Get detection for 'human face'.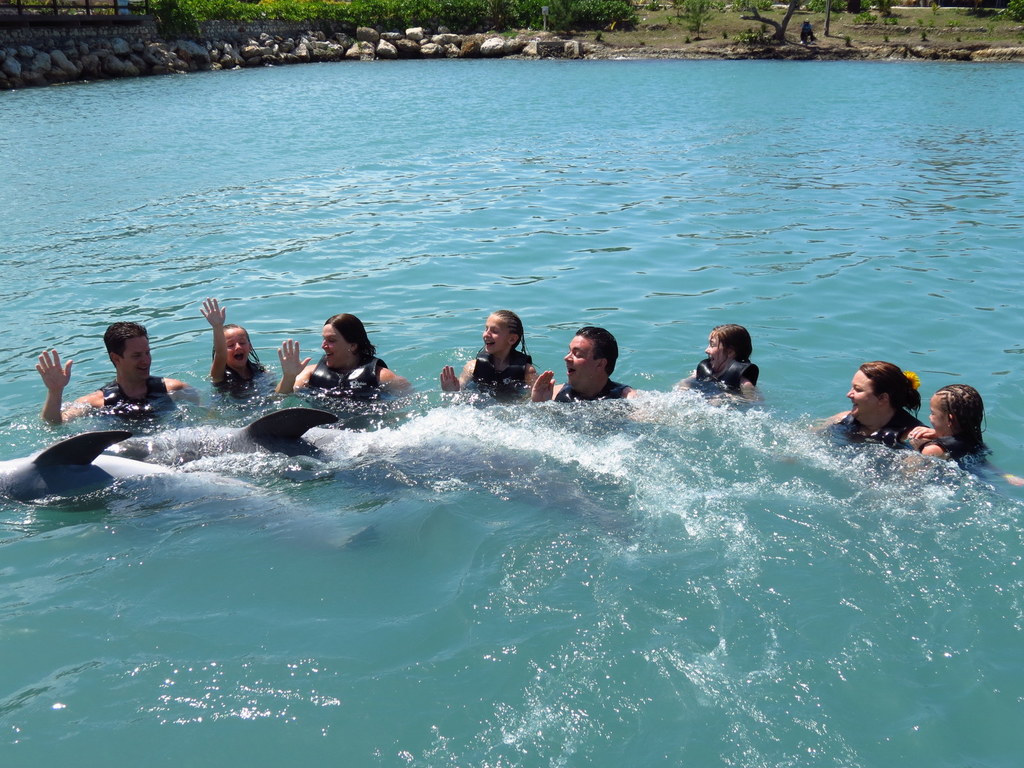
Detection: locate(847, 371, 877, 419).
